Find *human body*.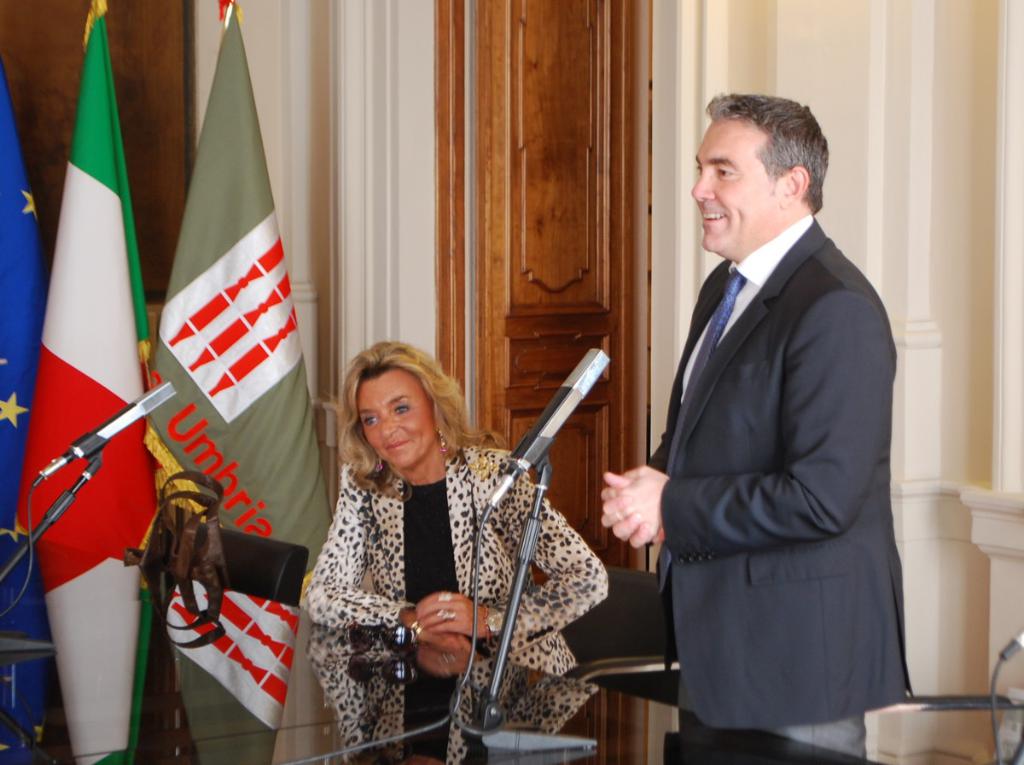
crop(302, 443, 602, 648).
